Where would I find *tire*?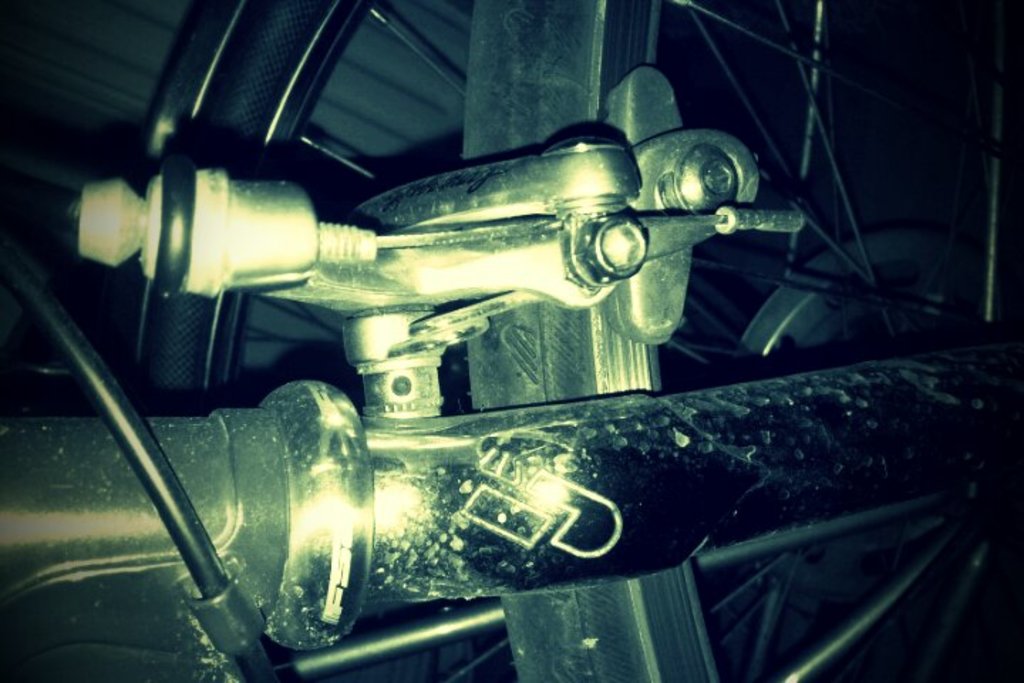
At crop(114, 0, 1017, 682).
